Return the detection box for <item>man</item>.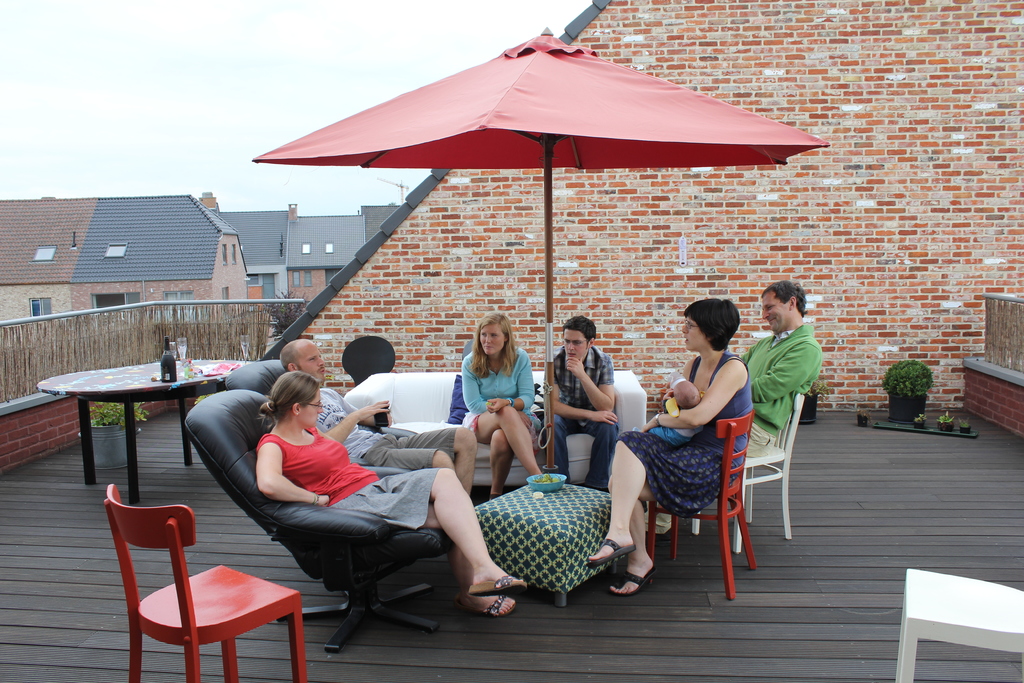
BBox(545, 315, 618, 492).
